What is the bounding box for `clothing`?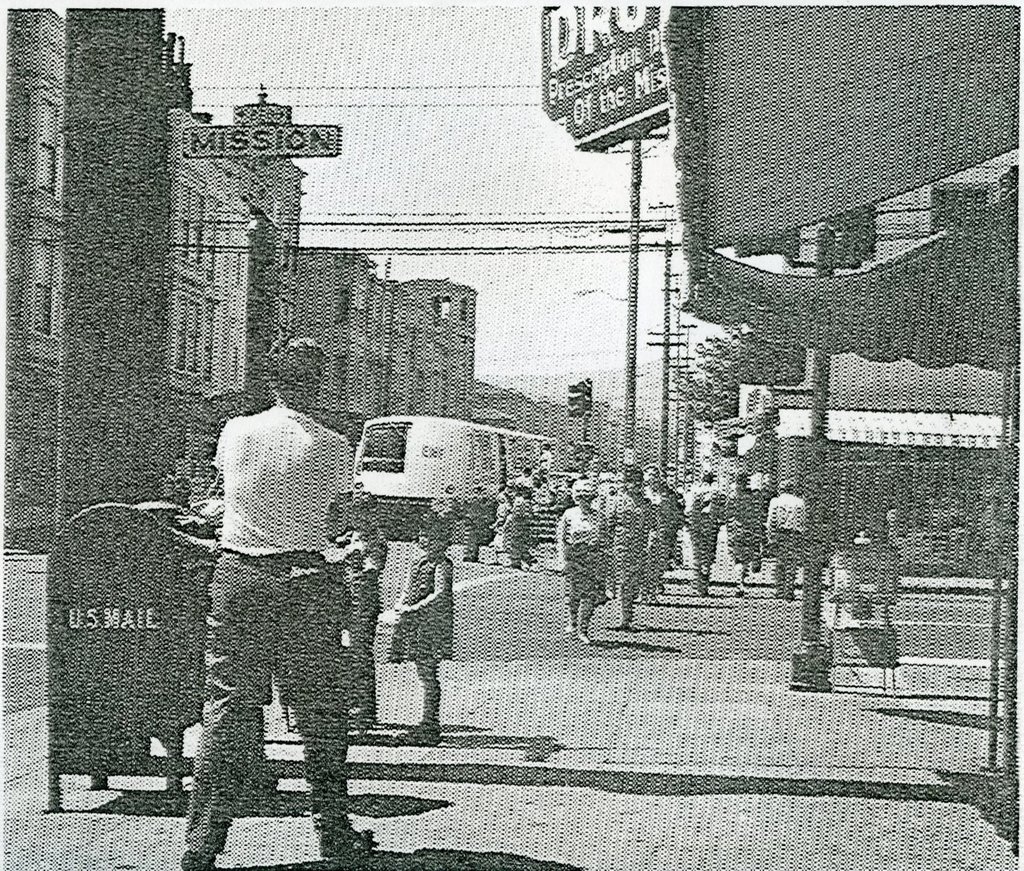
box(183, 372, 357, 799).
